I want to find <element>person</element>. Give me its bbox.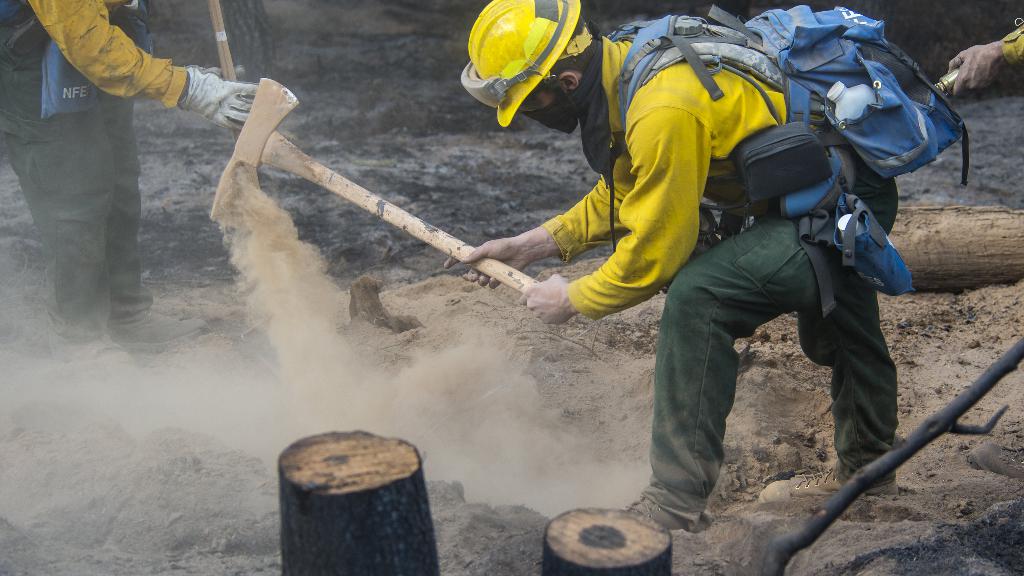
x1=0, y1=0, x2=257, y2=381.
